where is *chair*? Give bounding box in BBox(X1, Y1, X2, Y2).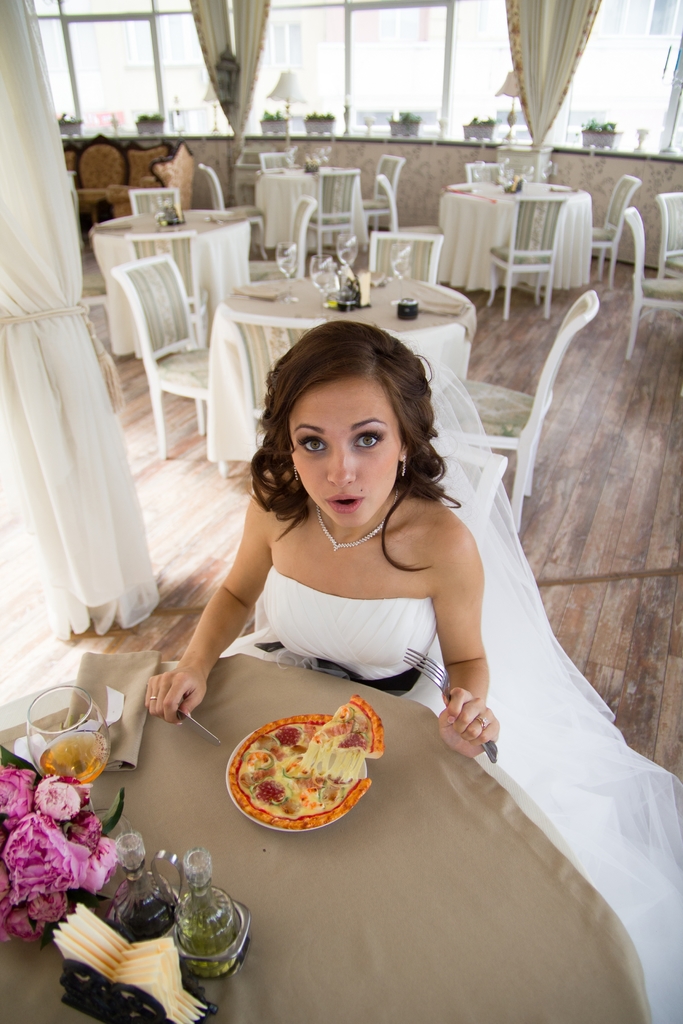
BBox(467, 165, 509, 182).
